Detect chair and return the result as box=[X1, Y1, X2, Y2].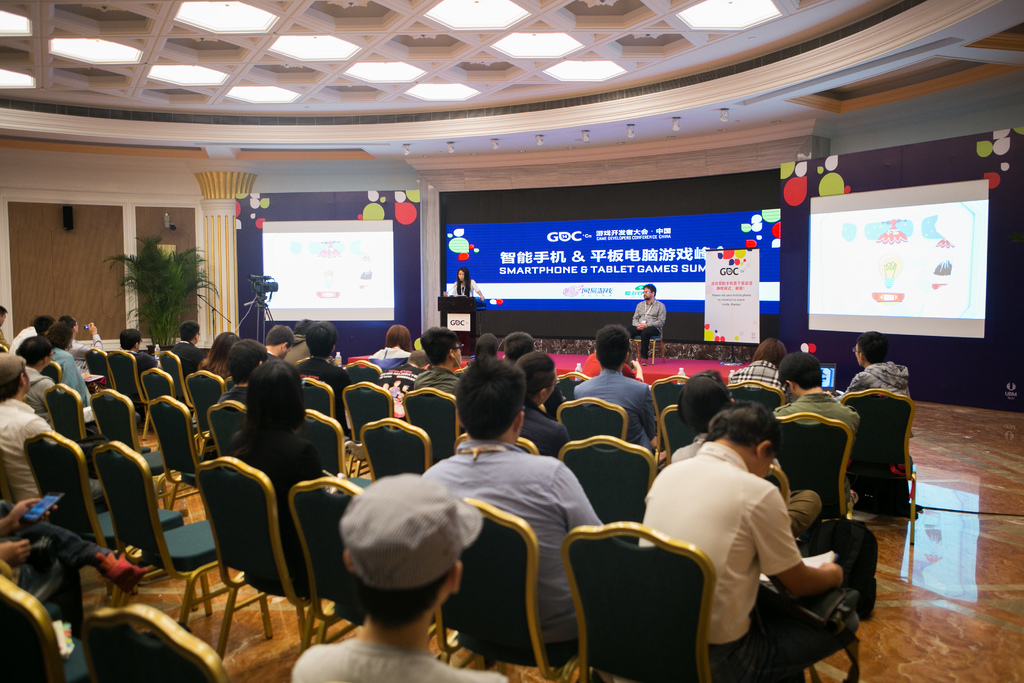
box=[318, 386, 386, 423].
